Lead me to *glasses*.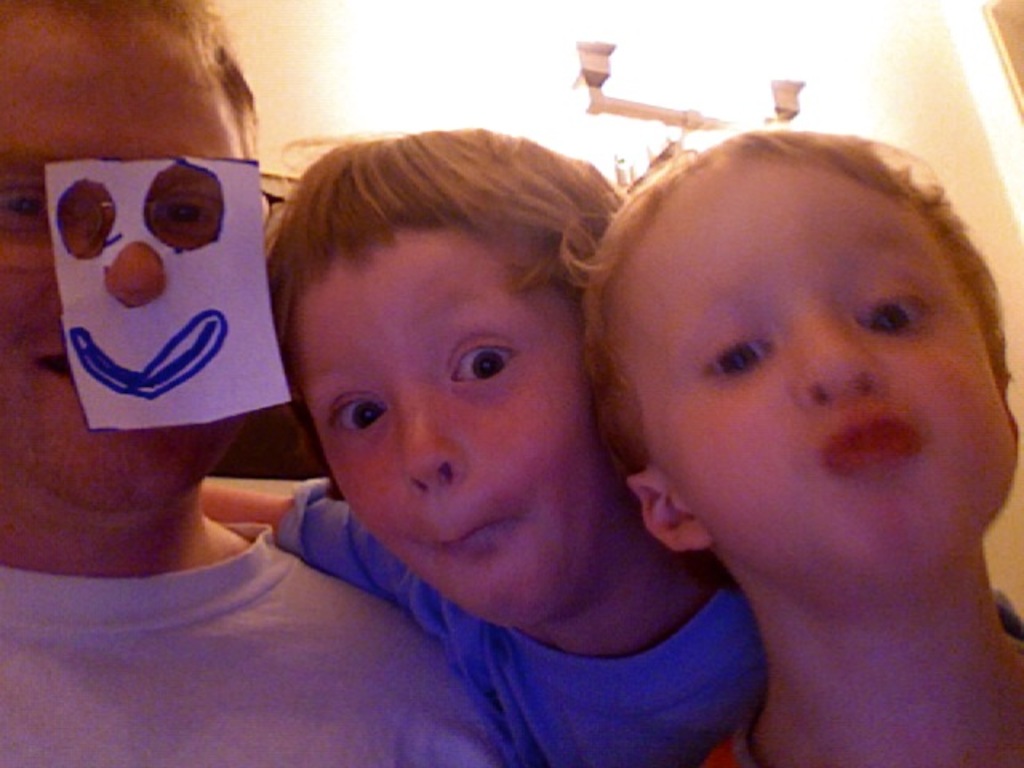
Lead to box=[0, 178, 275, 275].
